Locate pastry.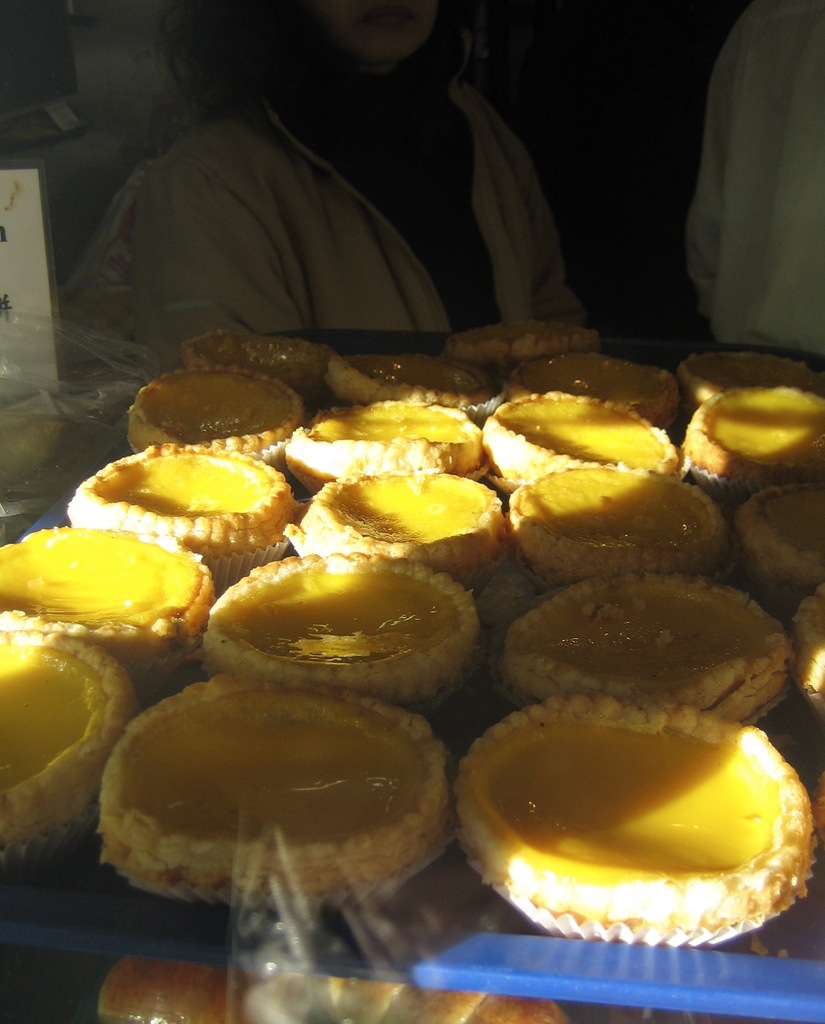
Bounding box: x1=501 y1=566 x2=789 y2=720.
